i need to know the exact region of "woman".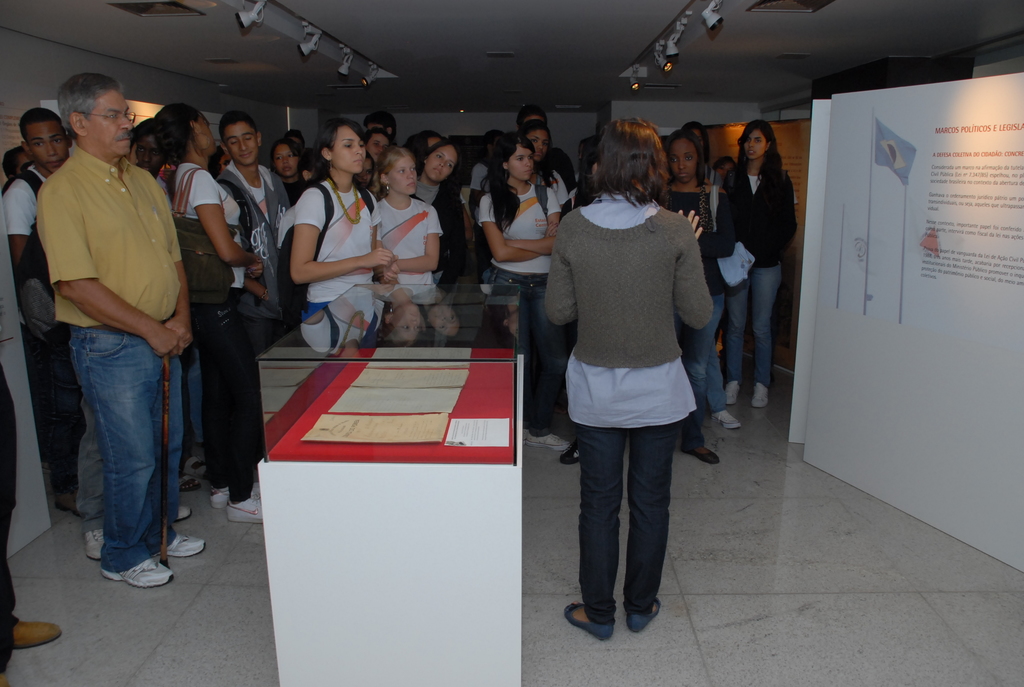
Region: 159,99,280,520.
